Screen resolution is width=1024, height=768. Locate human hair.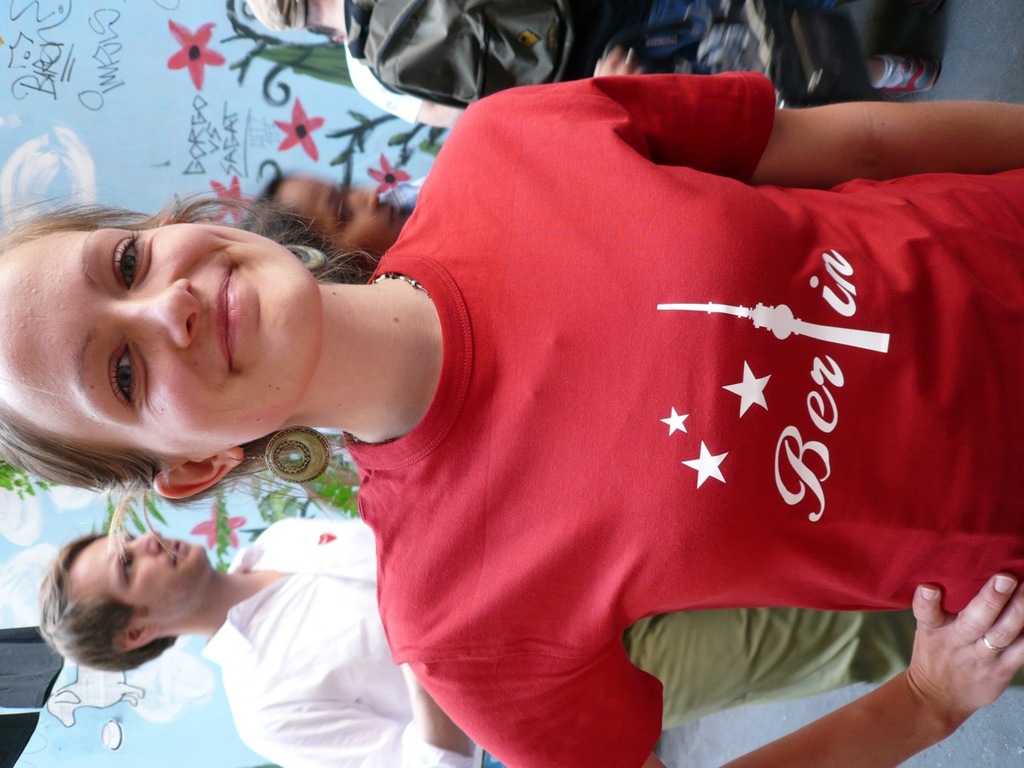
<region>36, 531, 178, 673</region>.
